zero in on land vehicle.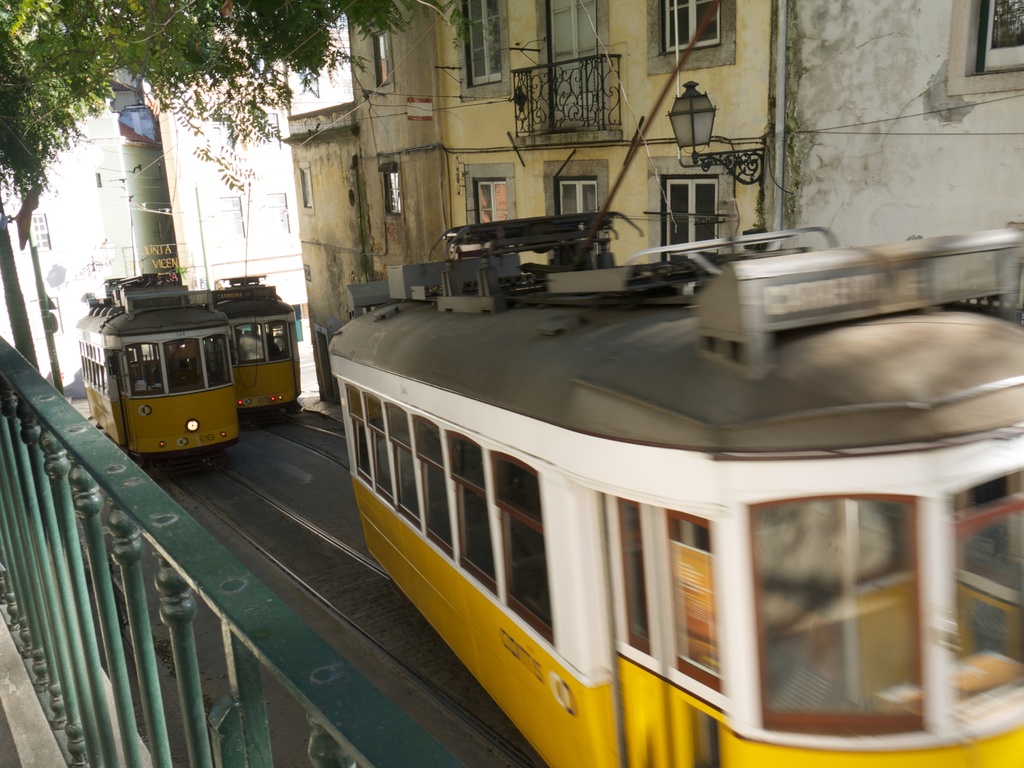
Zeroed in: (207, 273, 300, 413).
